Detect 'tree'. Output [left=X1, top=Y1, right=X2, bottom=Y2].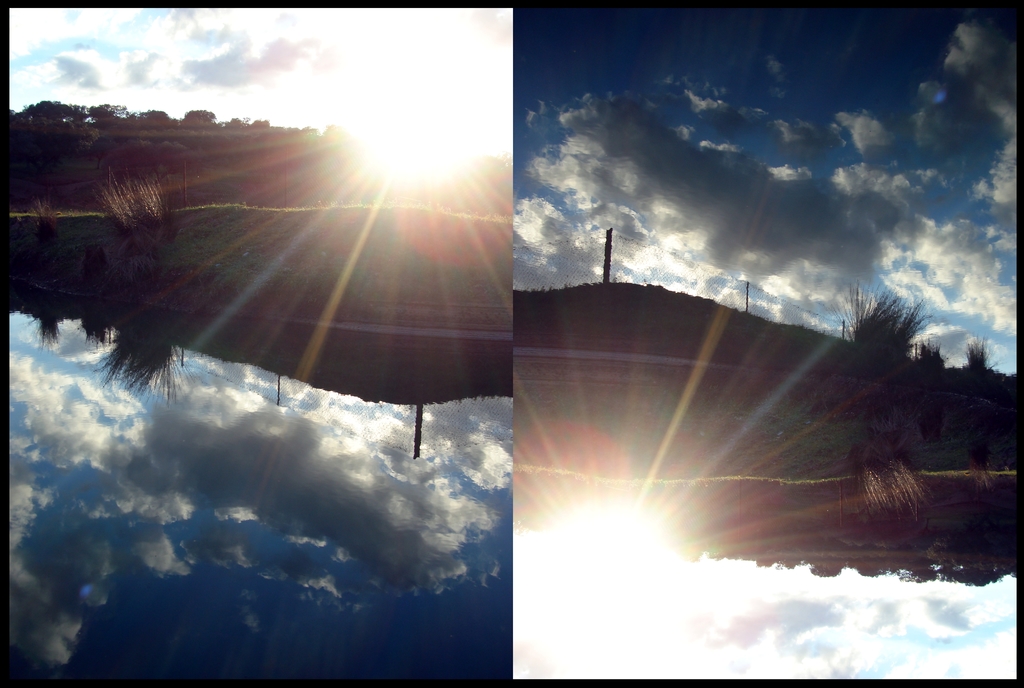
[left=833, top=282, right=920, bottom=365].
